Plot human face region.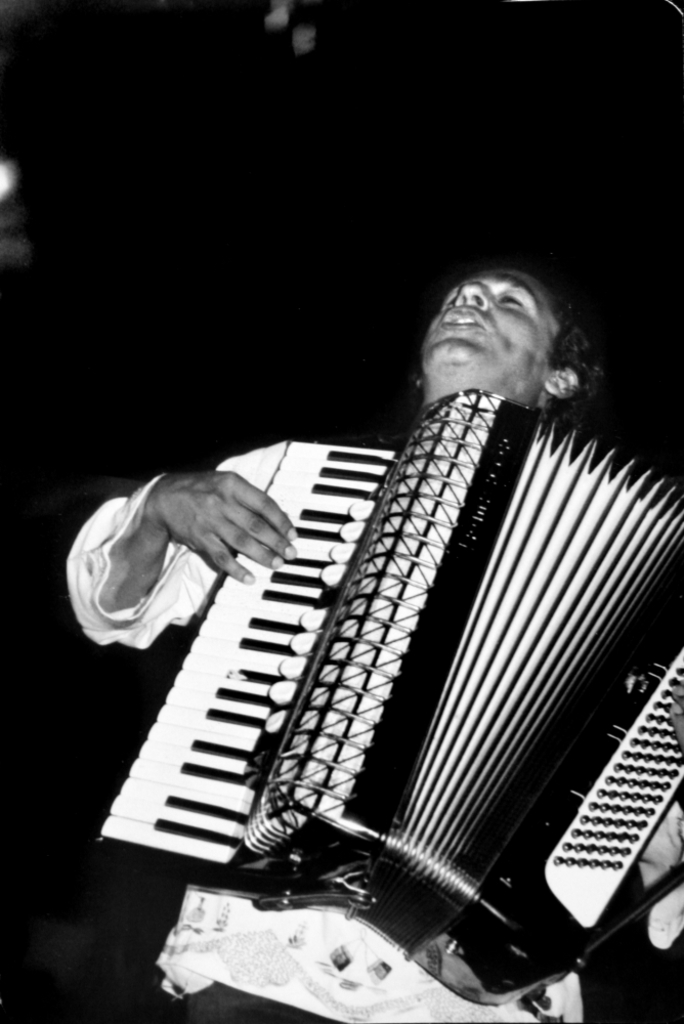
Plotted at bbox=[427, 263, 553, 367].
